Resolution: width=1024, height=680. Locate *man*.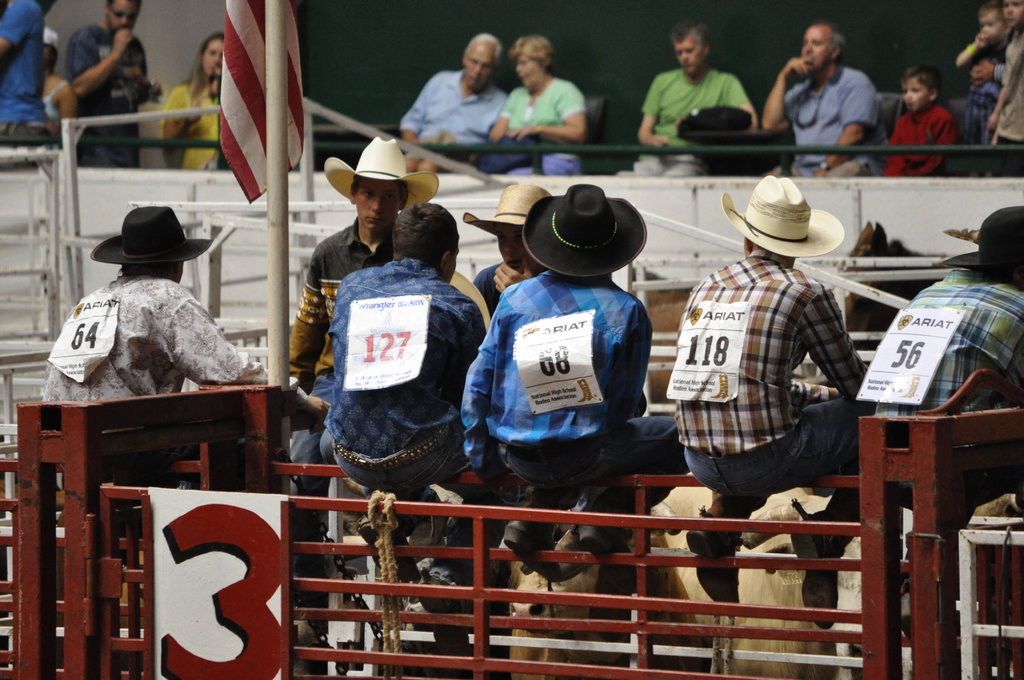
box(38, 208, 269, 403).
